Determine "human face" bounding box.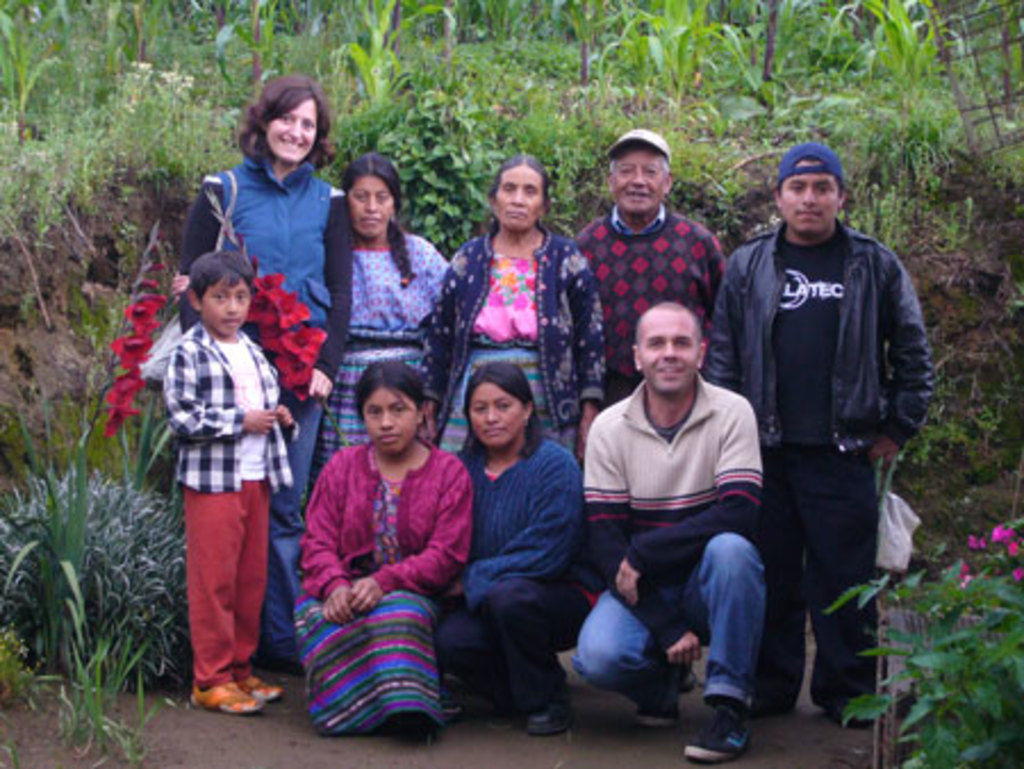
Determined: bbox=[339, 164, 403, 232].
